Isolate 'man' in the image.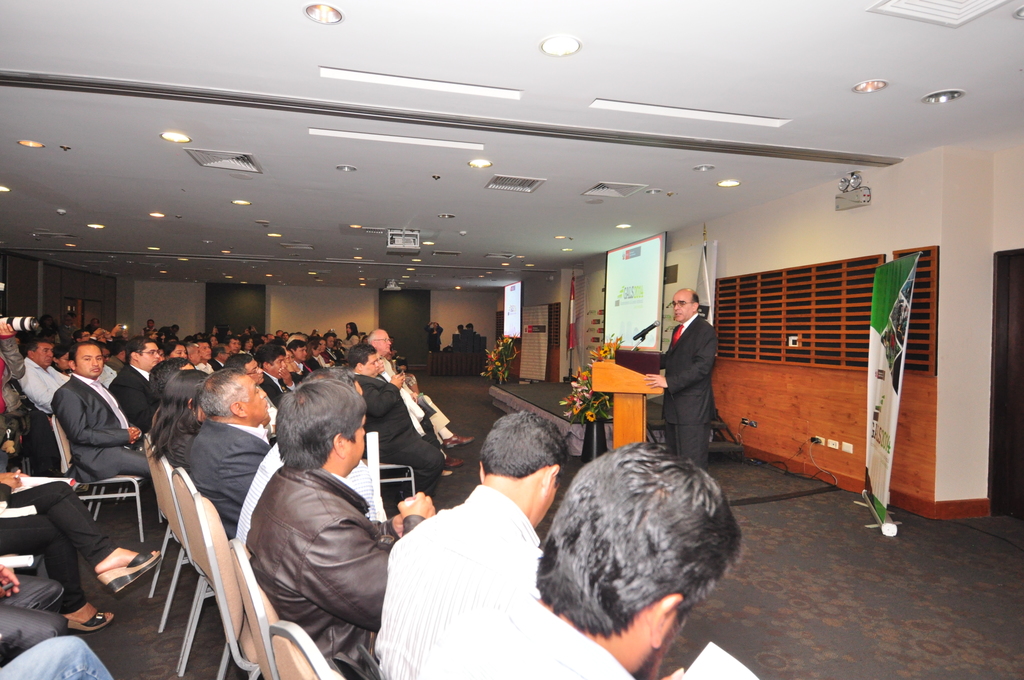
Isolated region: {"x1": 345, "y1": 343, "x2": 444, "y2": 496}.
